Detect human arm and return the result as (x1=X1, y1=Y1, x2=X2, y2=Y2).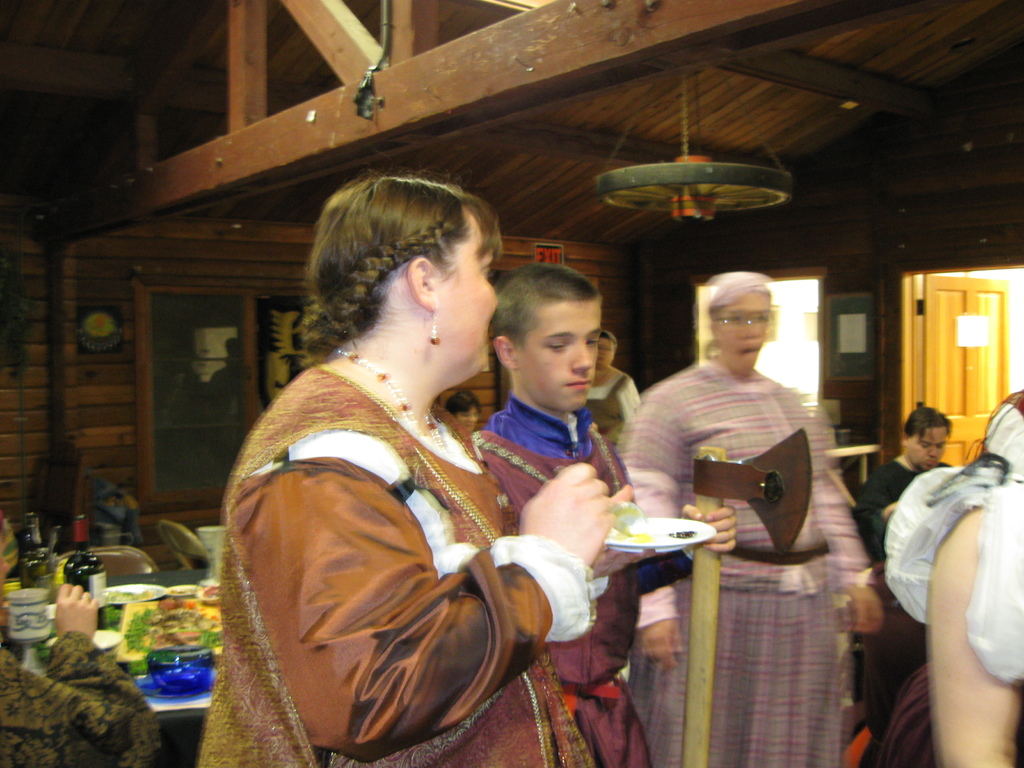
(x1=634, y1=379, x2=712, y2=675).
